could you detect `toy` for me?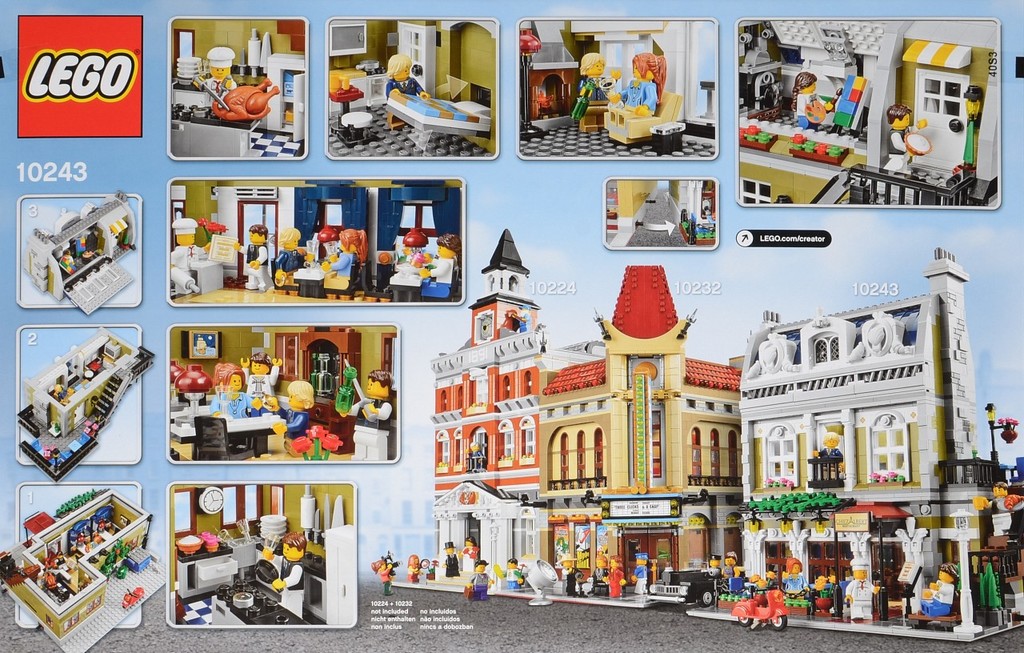
Detection result: box=[242, 226, 280, 300].
